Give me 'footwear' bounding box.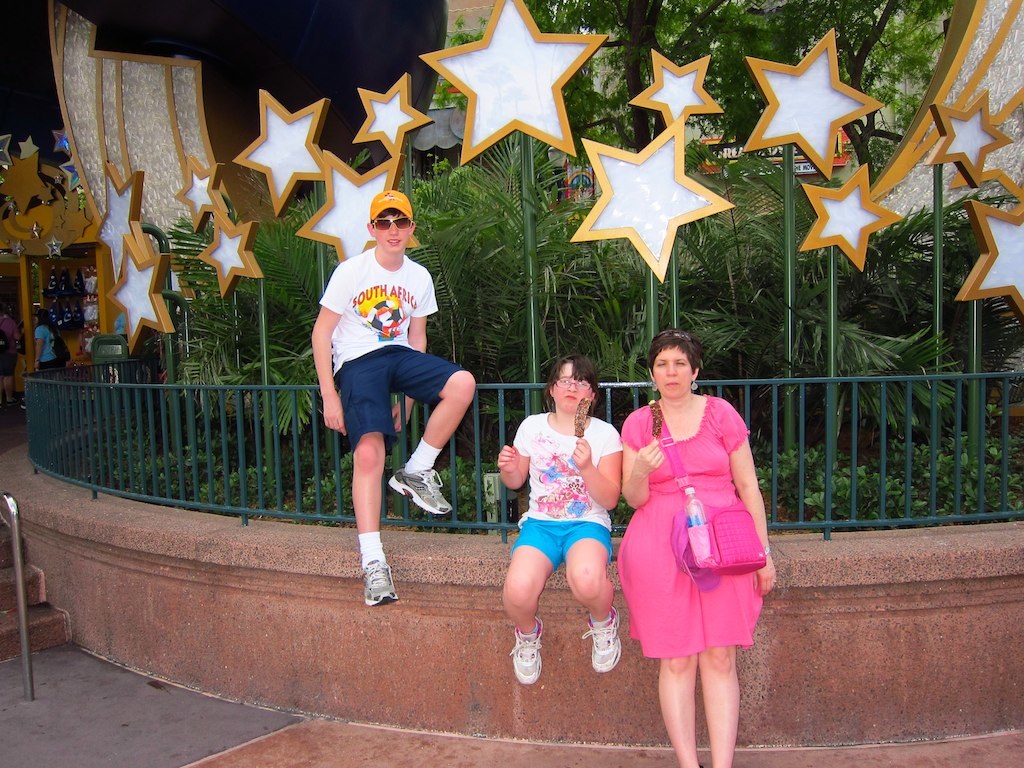
rect(358, 559, 399, 607).
